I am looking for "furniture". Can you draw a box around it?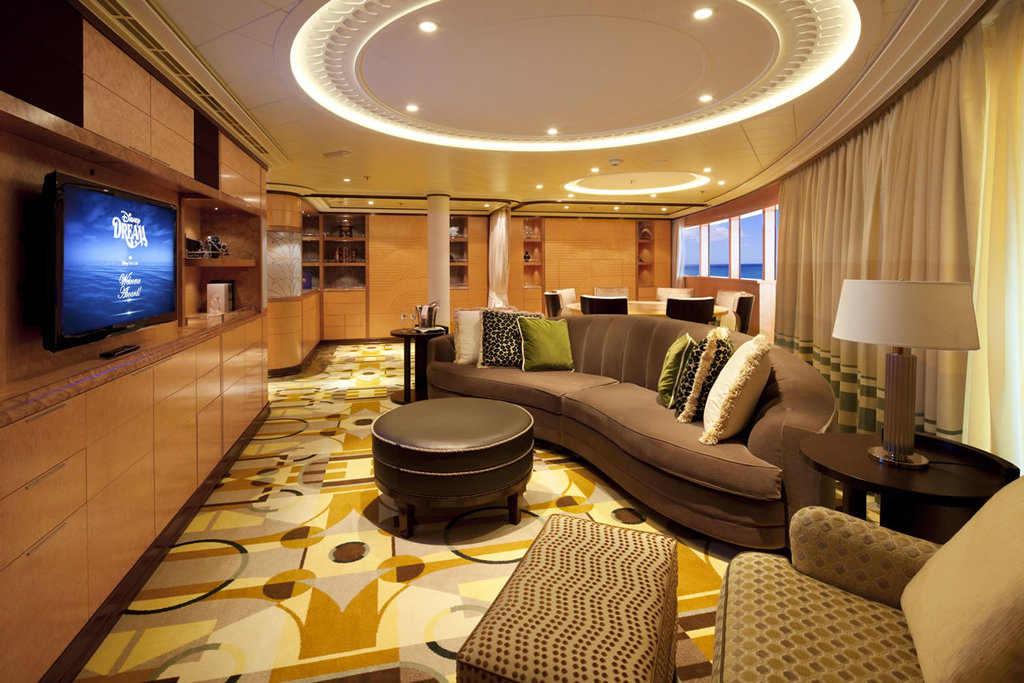
Sure, the bounding box is bbox(424, 313, 841, 549).
